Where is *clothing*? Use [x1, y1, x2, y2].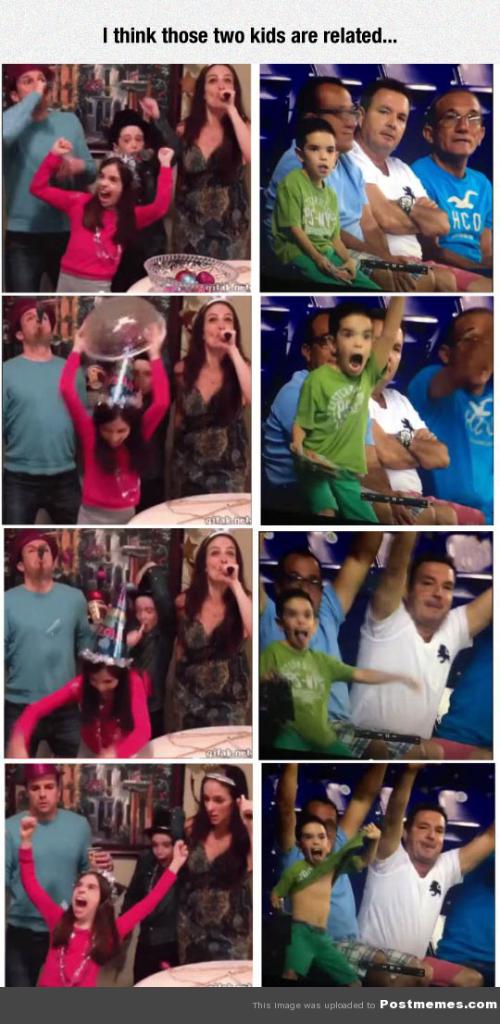
[260, 640, 359, 759].
